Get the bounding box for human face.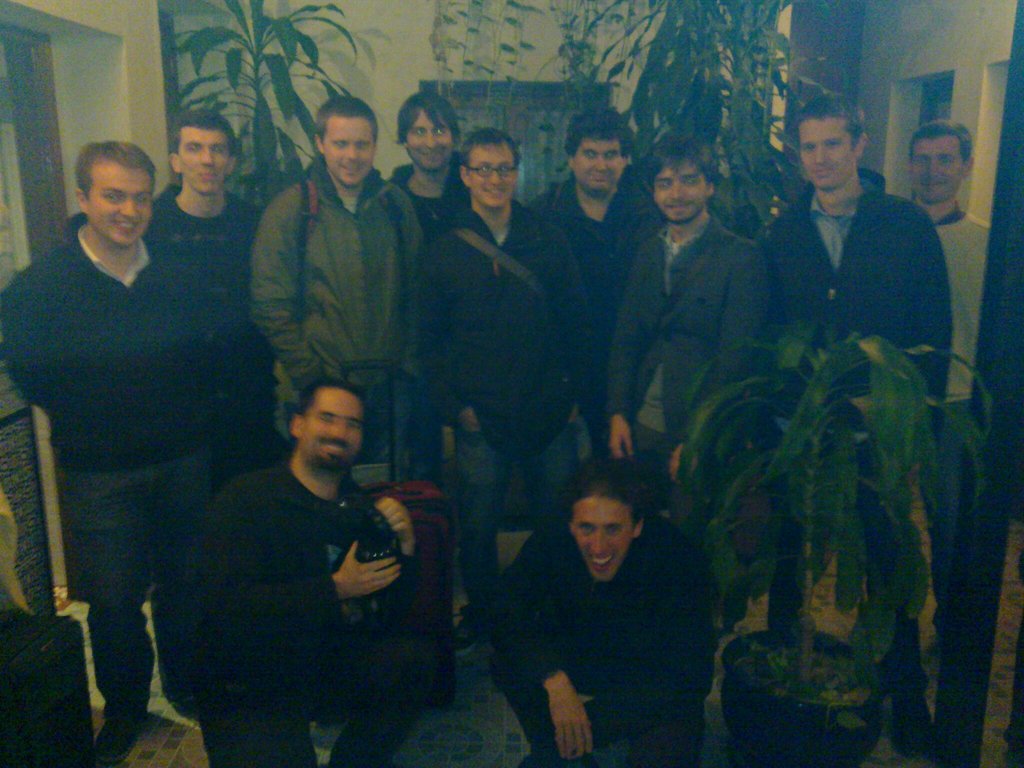
573, 497, 634, 584.
